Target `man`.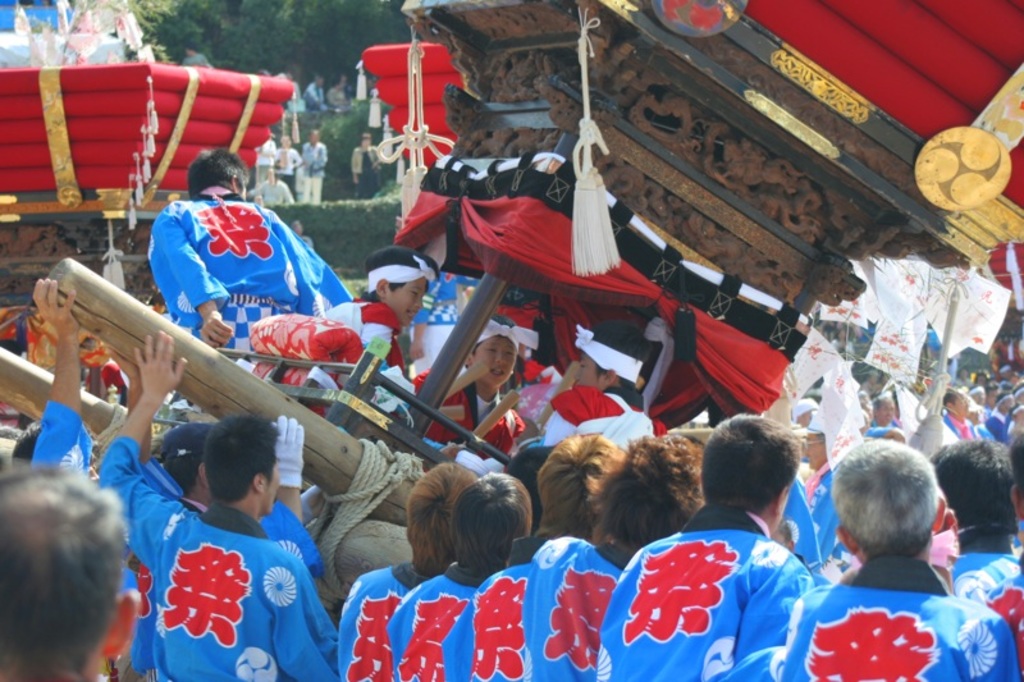
Target region: [521,438,703,679].
